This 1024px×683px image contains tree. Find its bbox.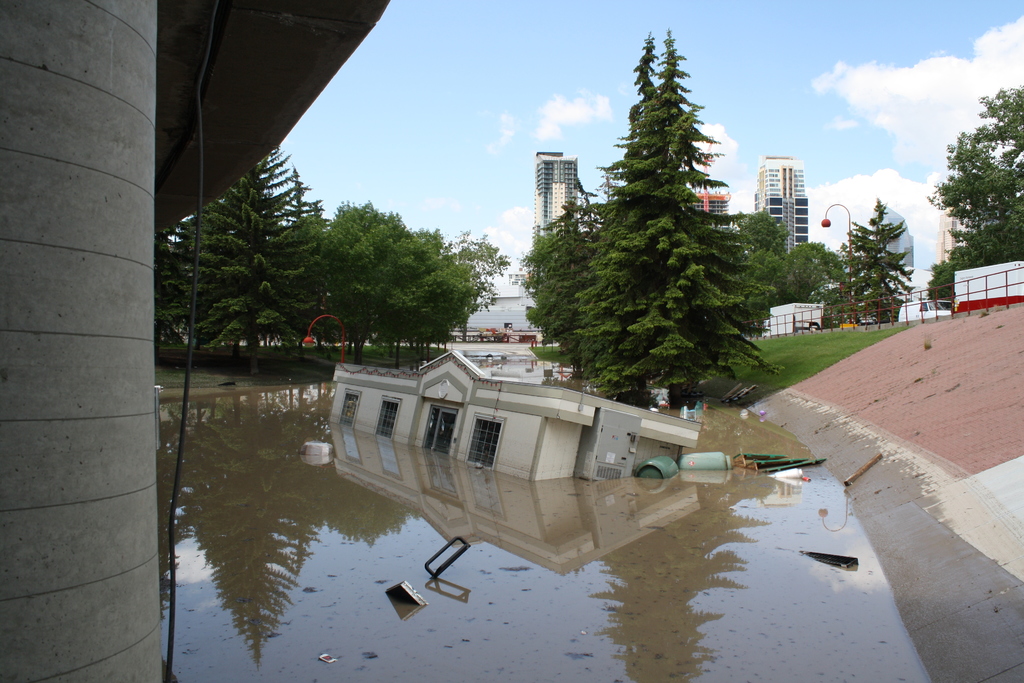
Rect(728, 207, 796, 306).
